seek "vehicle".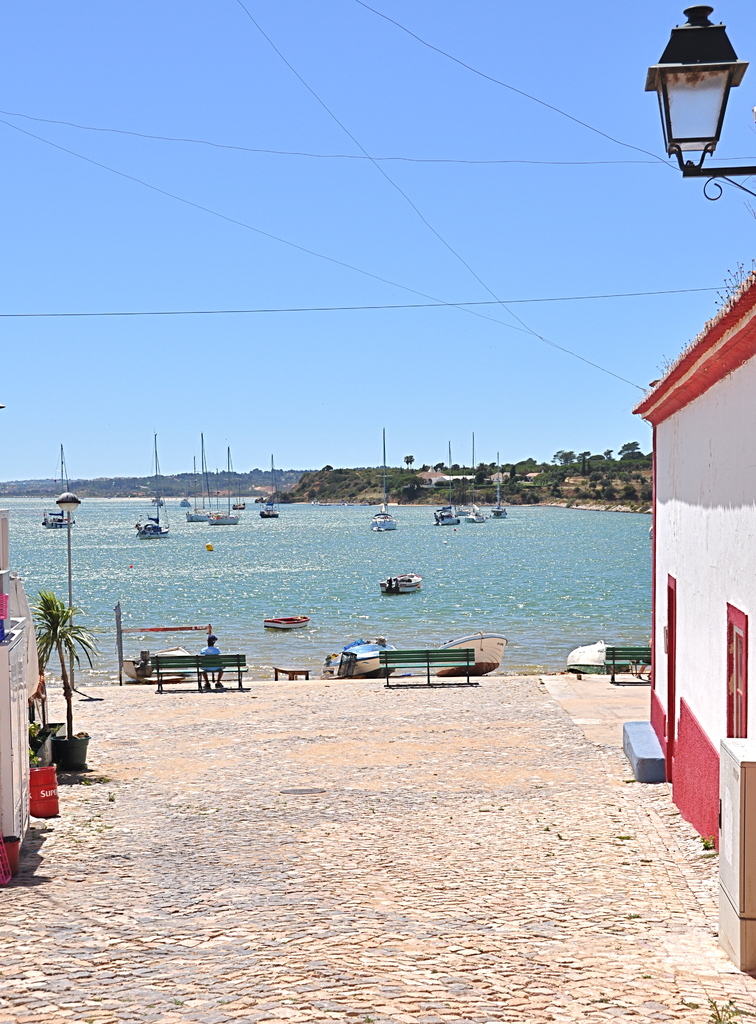
l=319, t=633, r=396, b=684.
